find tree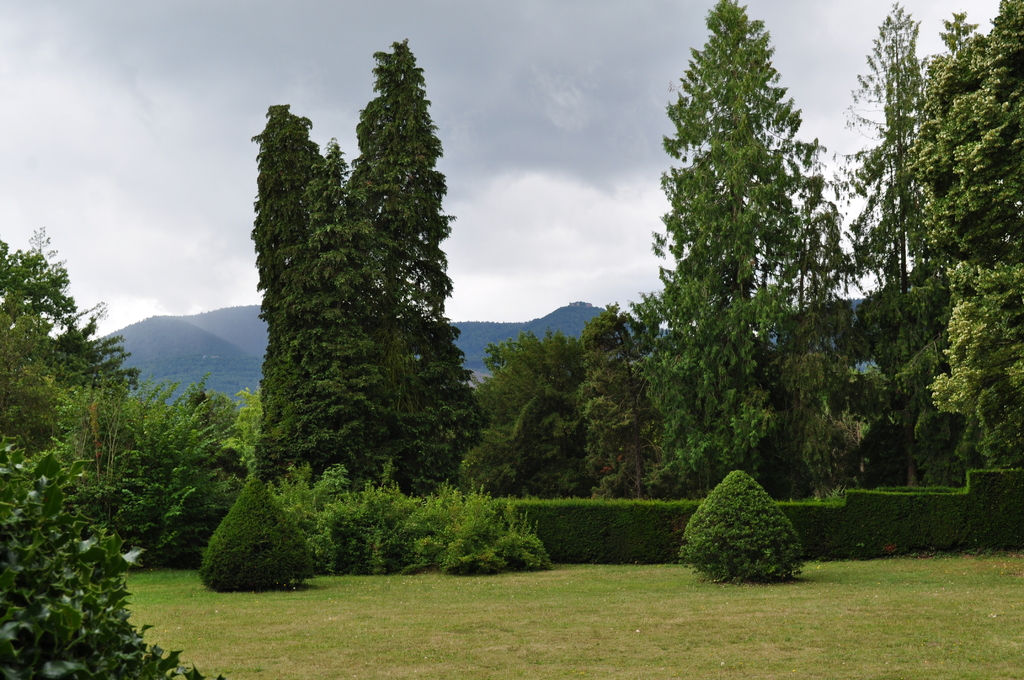
54, 368, 250, 571
